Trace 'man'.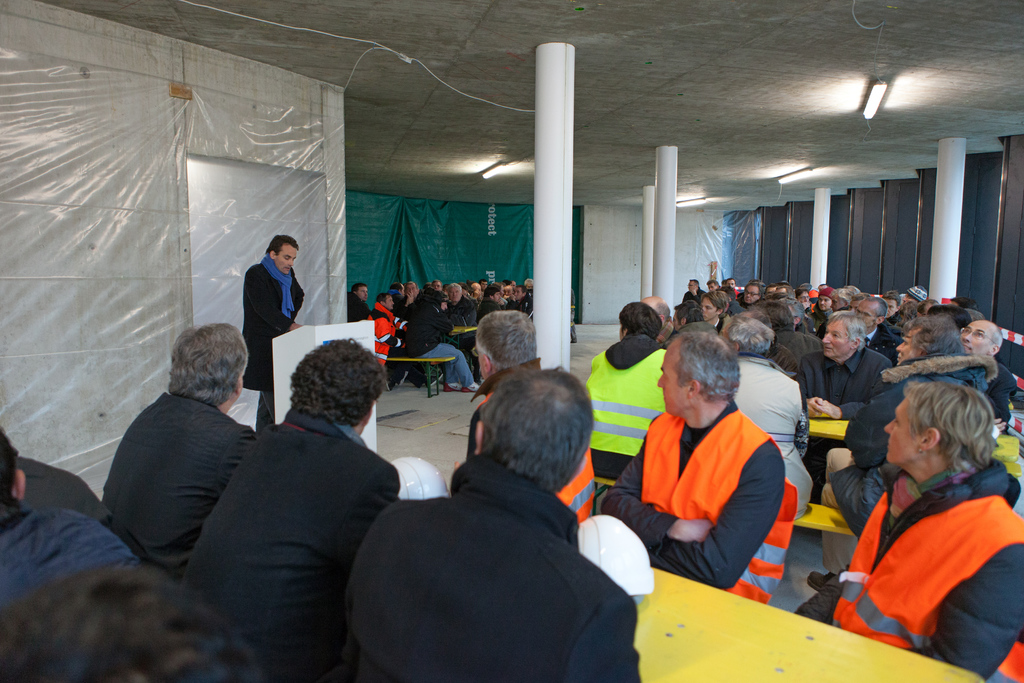
Traced to x1=801 y1=378 x2=1023 y2=682.
